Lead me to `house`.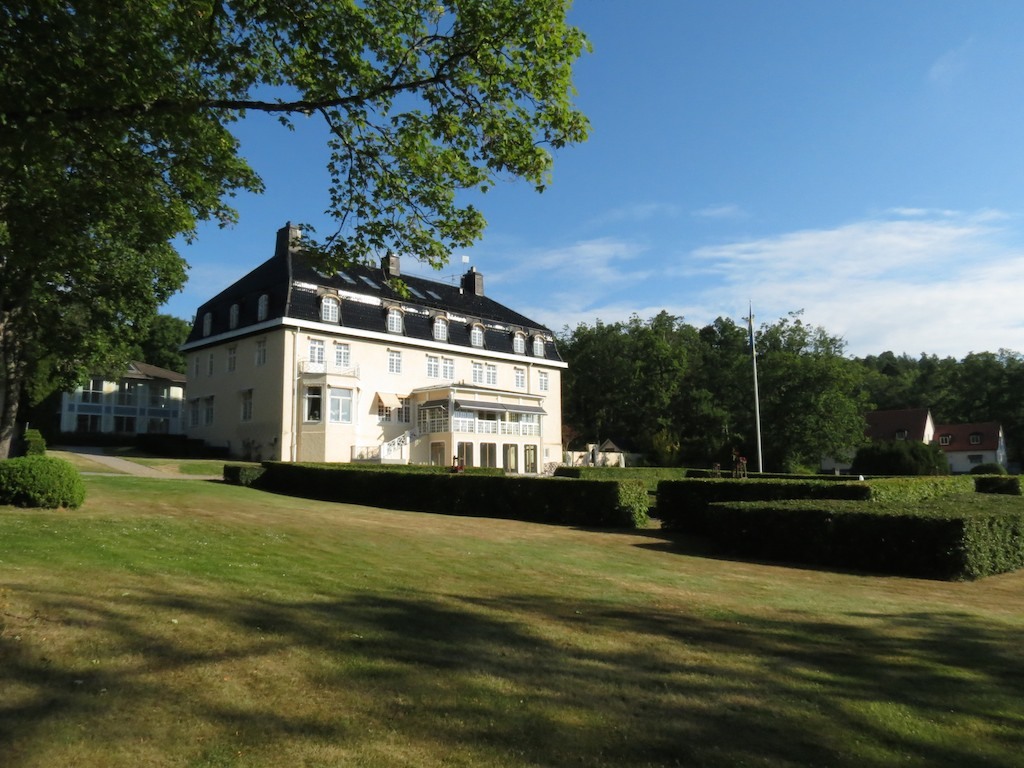
Lead to [x1=41, y1=345, x2=188, y2=439].
